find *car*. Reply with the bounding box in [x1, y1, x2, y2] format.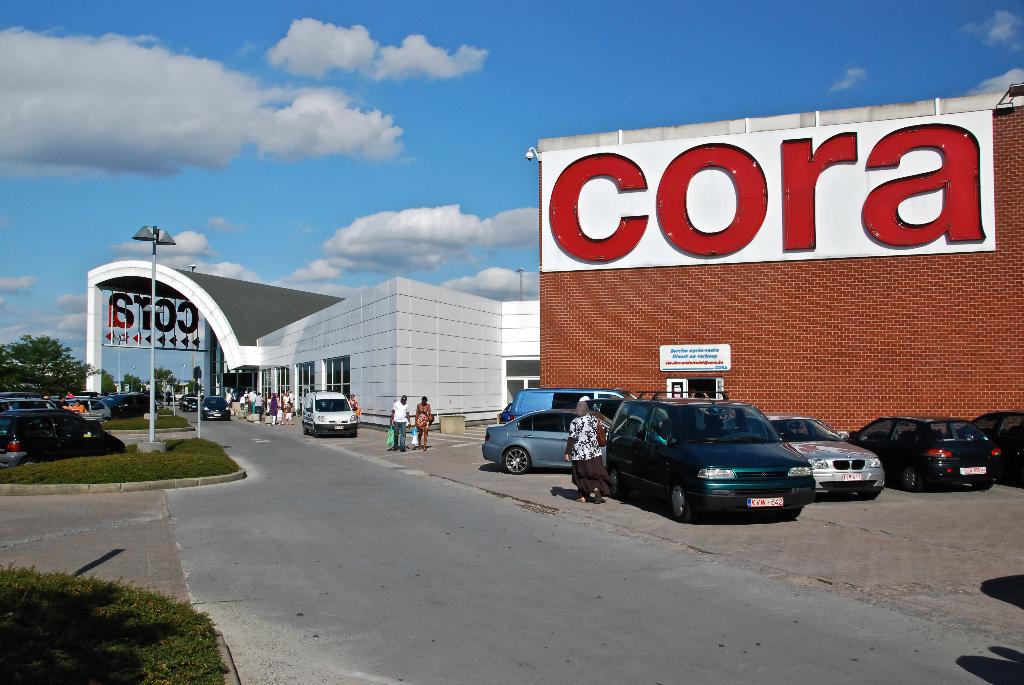
[74, 394, 115, 425].
